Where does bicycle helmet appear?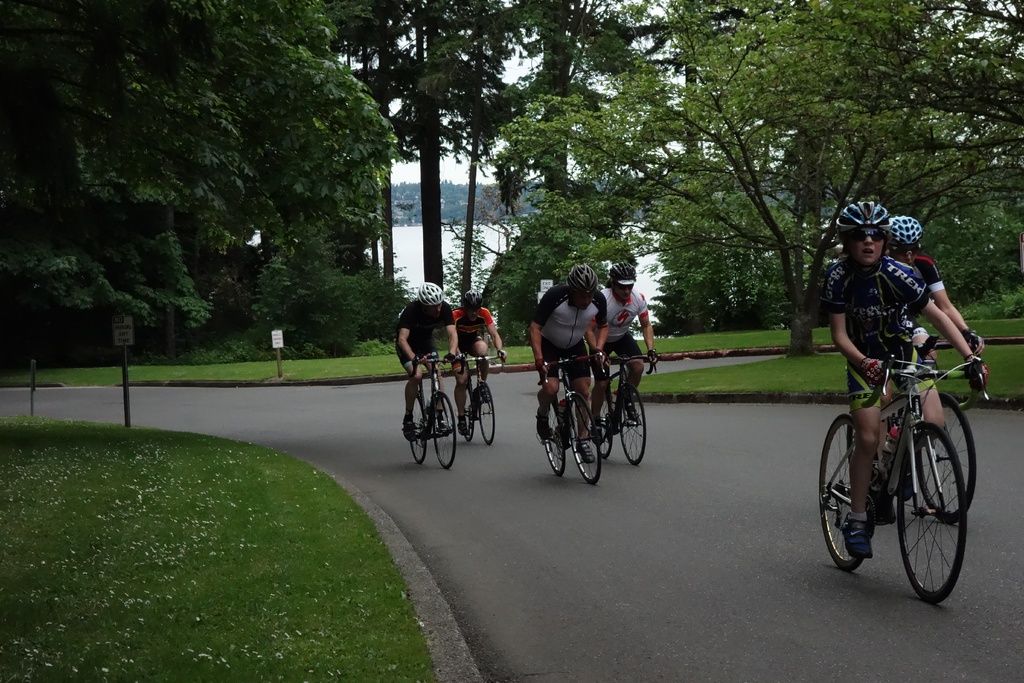
Appears at l=830, t=204, r=892, b=238.
